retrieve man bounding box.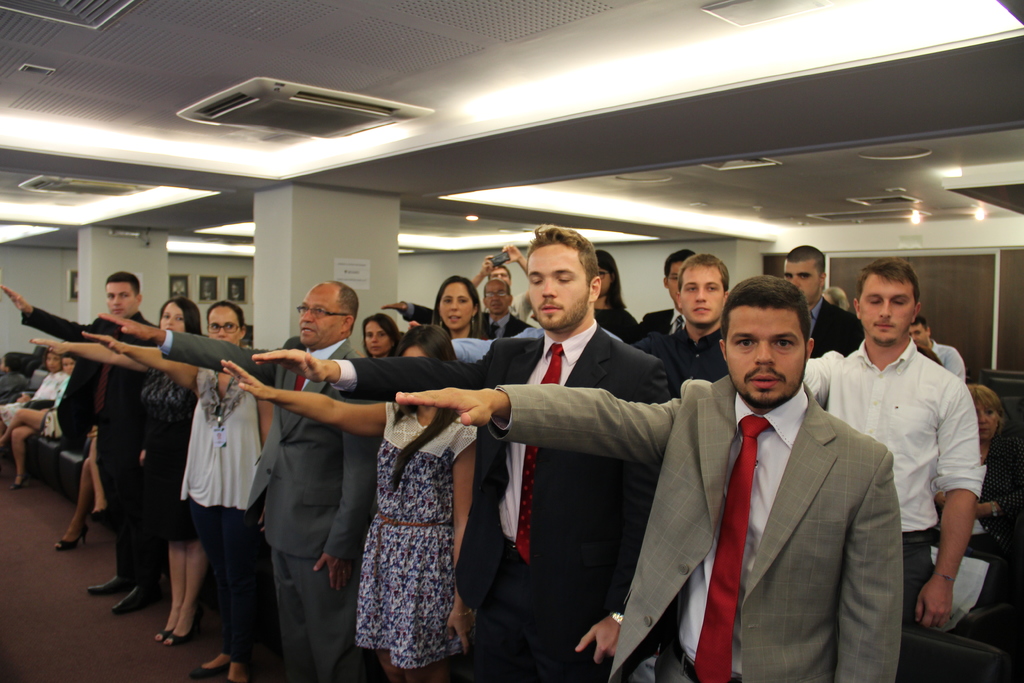
Bounding box: bbox=[255, 220, 666, 682].
